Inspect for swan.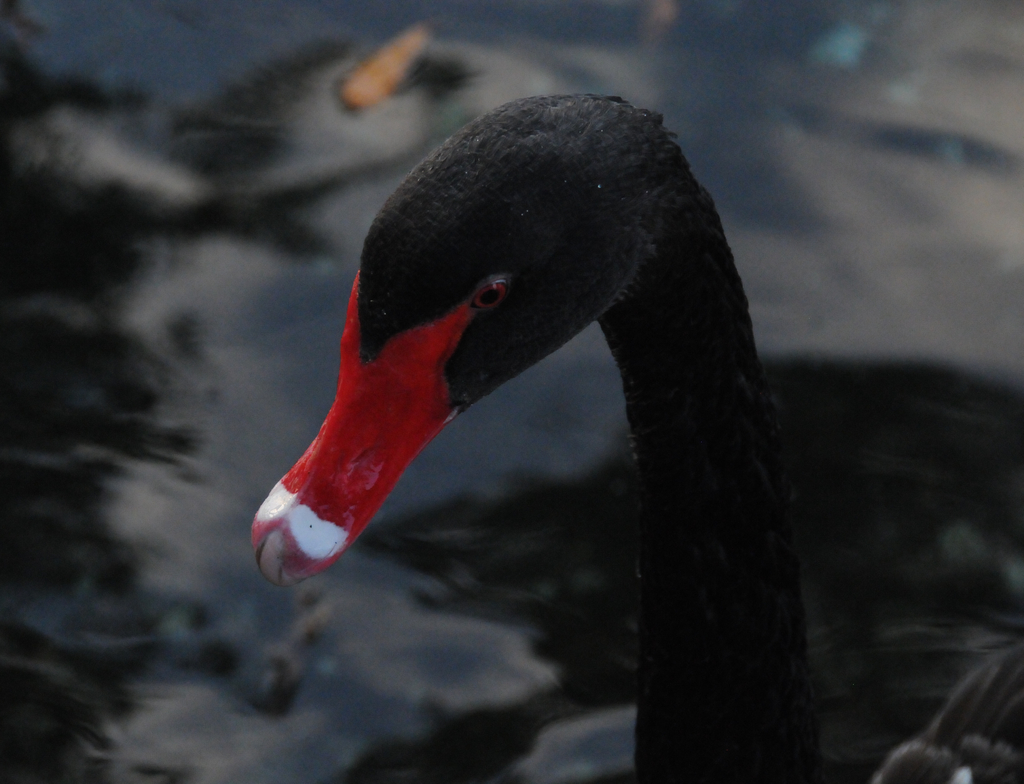
Inspection: (x1=189, y1=109, x2=868, y2=671).
